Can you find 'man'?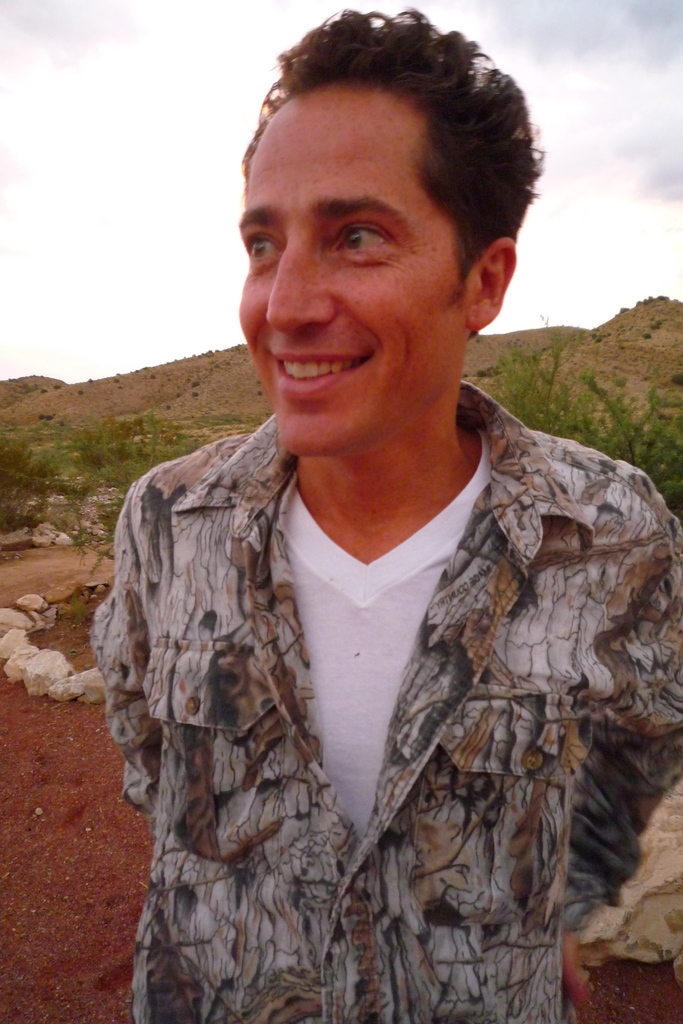
Yes, bounding box: bbox(63, 24, 672, 1016).
